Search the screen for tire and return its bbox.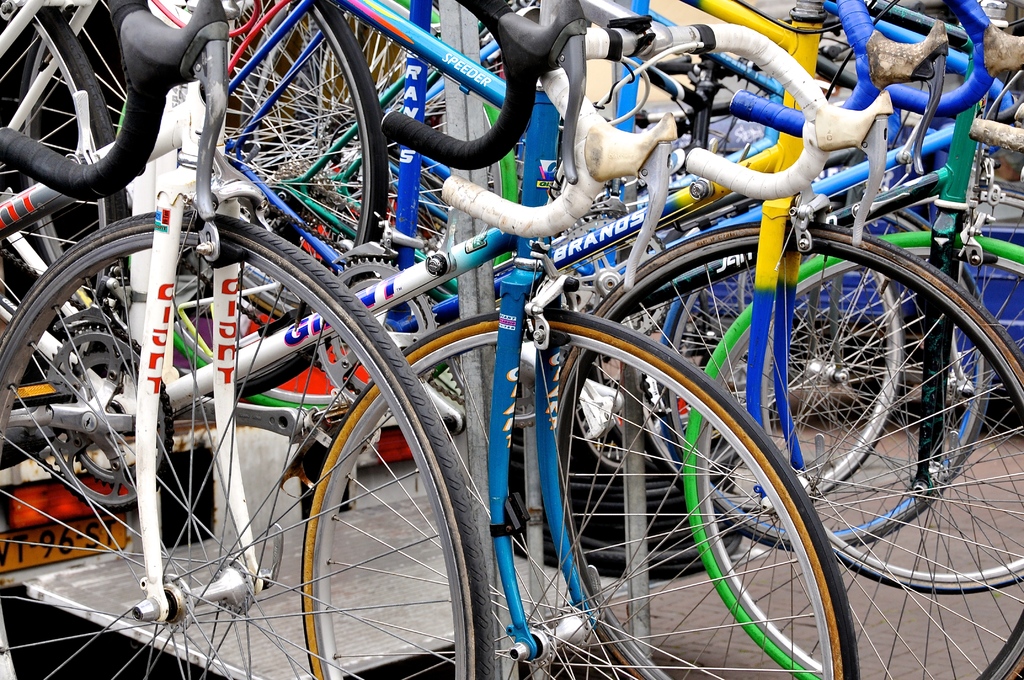
Found: [0, 212, 495, 679].
